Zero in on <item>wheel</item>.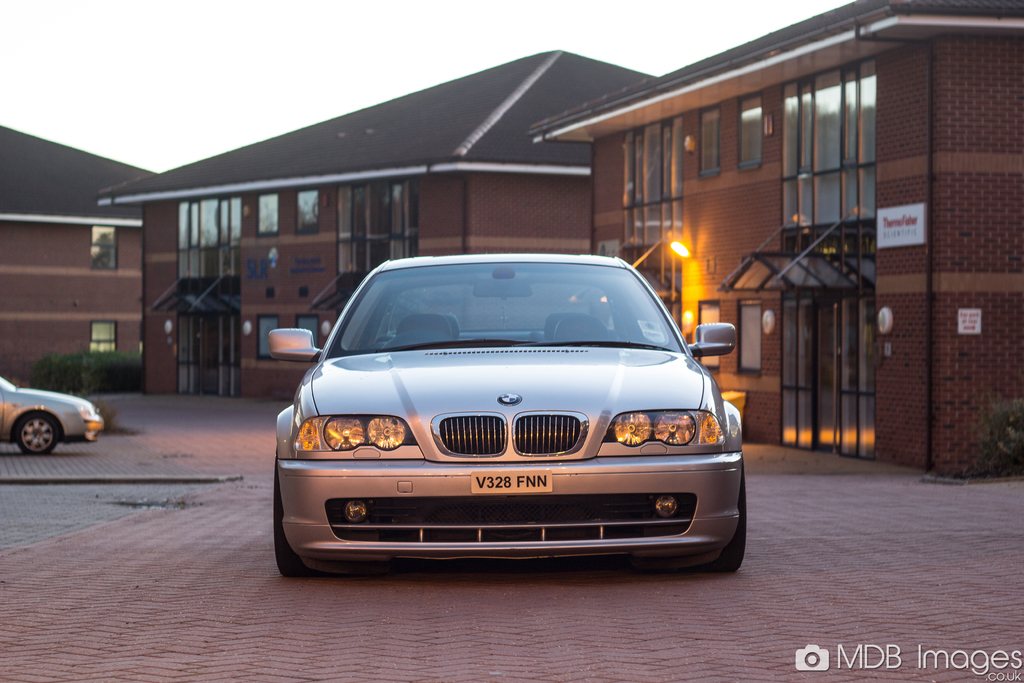
Zeroed in: Rect(696, 454, 746, 573).
